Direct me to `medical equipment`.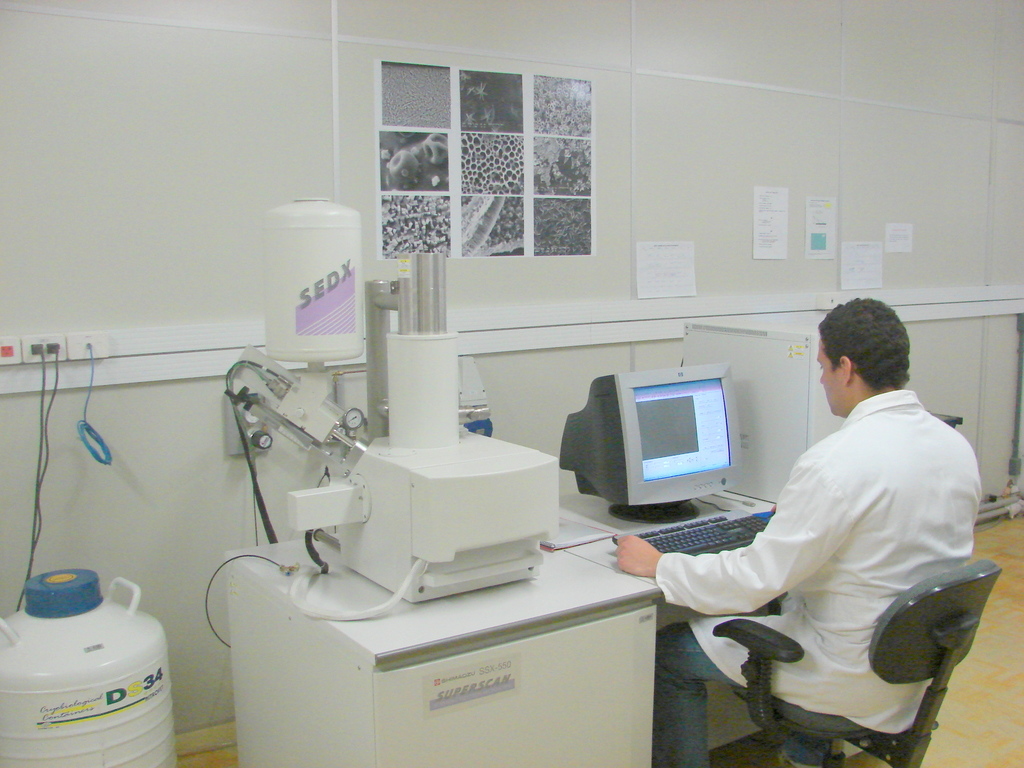
Direction: (228,196,660,767).
